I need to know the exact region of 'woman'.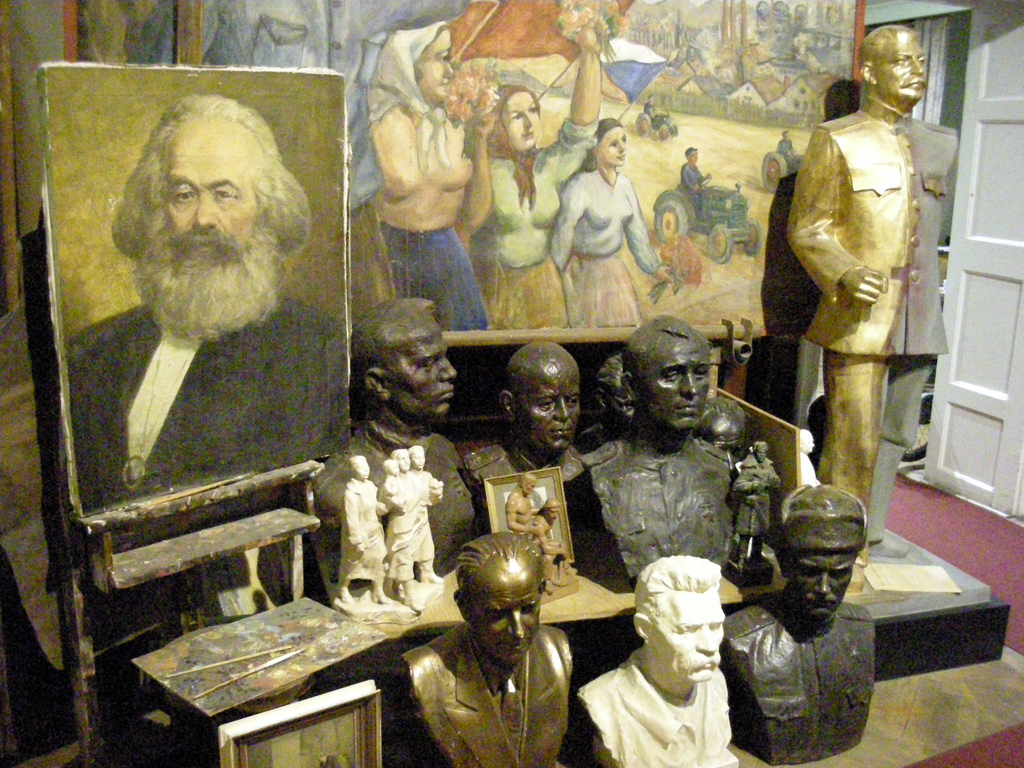
Region: box=[457, 9, 605, 332].
